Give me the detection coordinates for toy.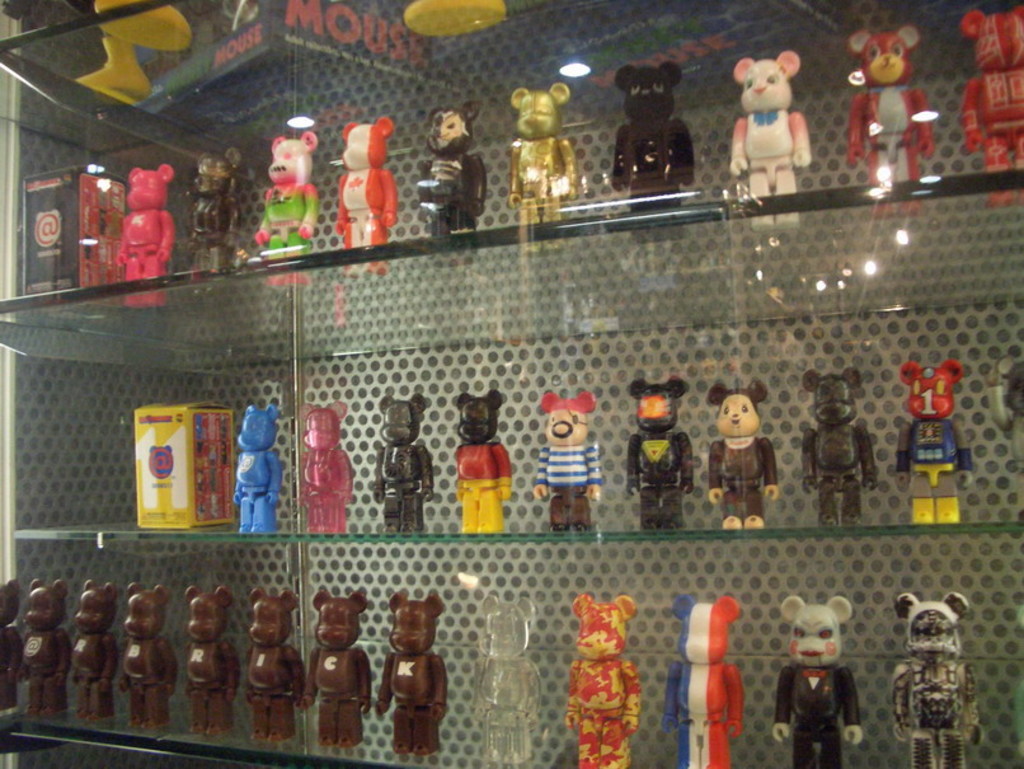
<box>301,591,366,747</box>.
